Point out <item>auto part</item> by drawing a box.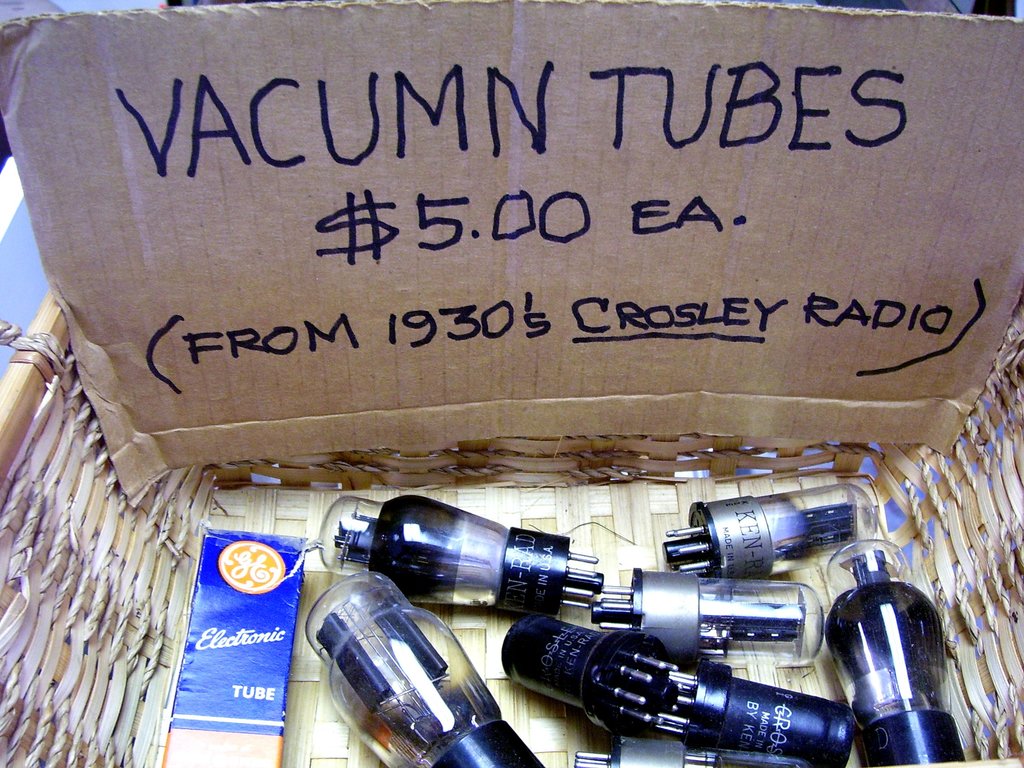
[x1=317, y1=495, x2=605, y2=620].
